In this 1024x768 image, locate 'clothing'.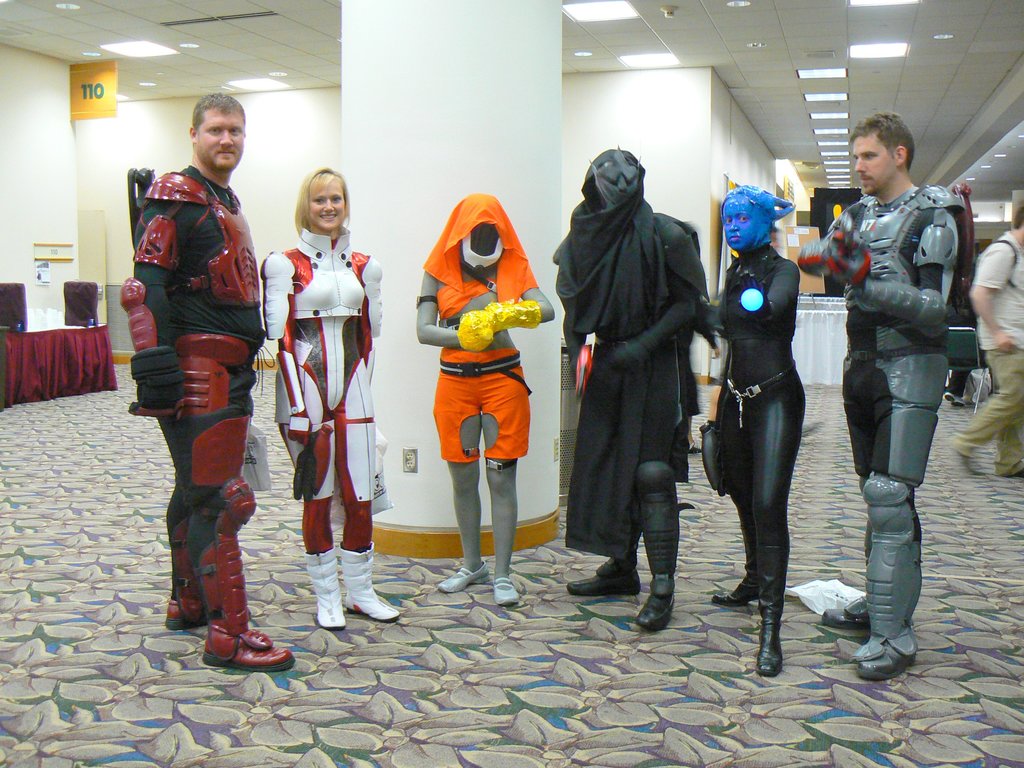
Bounding box: BBox(412, 195, 542, 522).
